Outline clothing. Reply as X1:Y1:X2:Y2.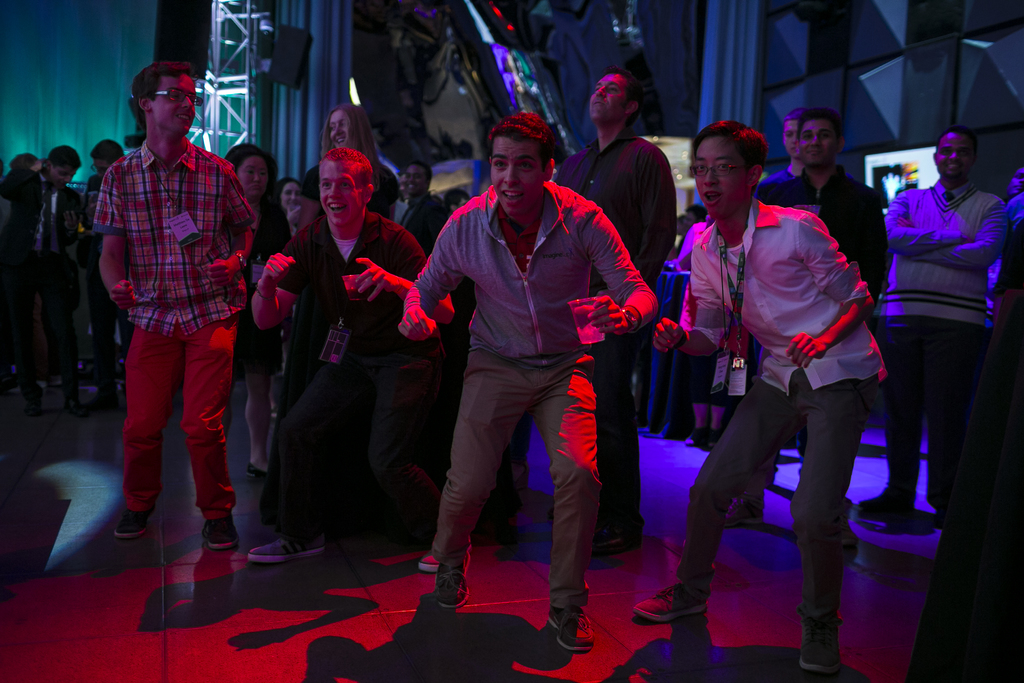
86:93:247:533.
